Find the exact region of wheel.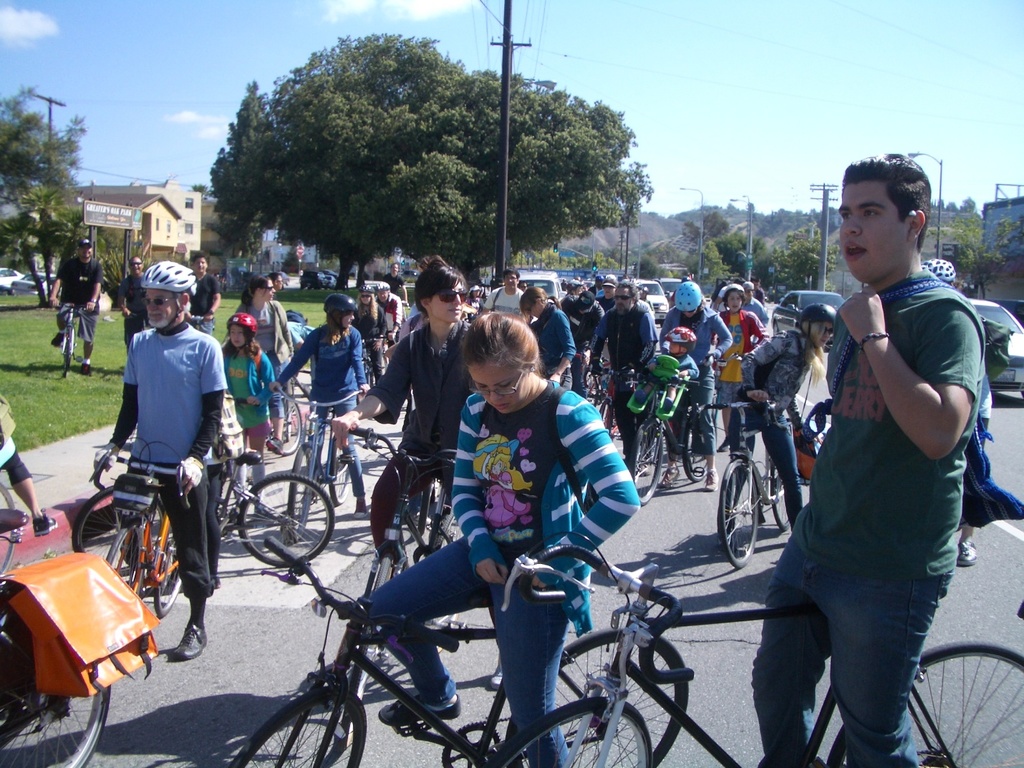
Exact region: [425, 510, 463, 654].
